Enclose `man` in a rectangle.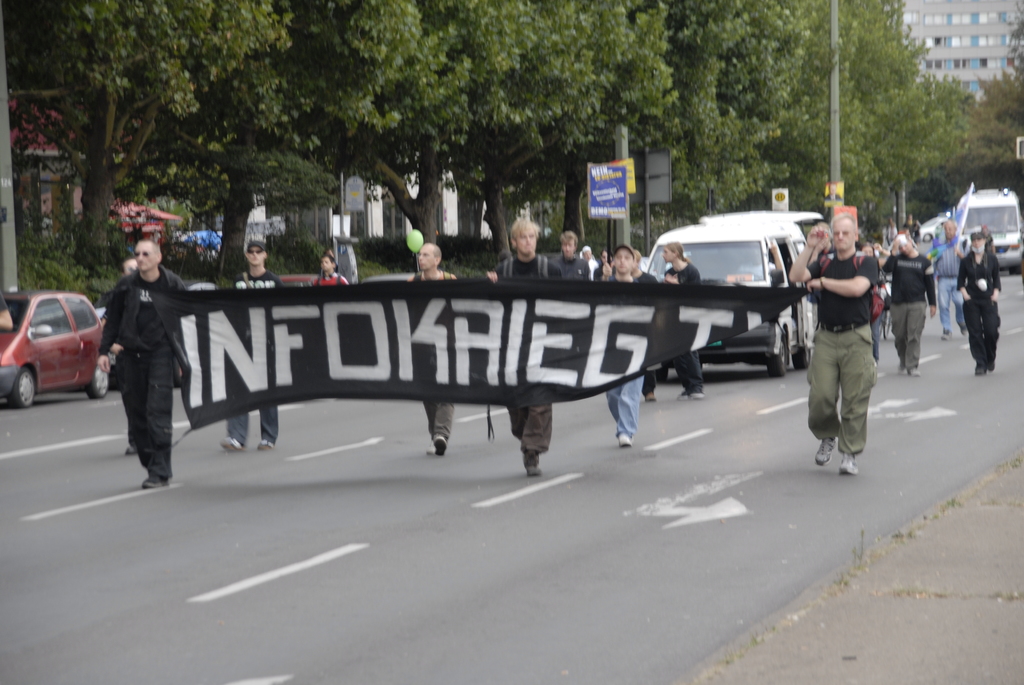
x1=90 y1=232 x2=186 y2=500.
